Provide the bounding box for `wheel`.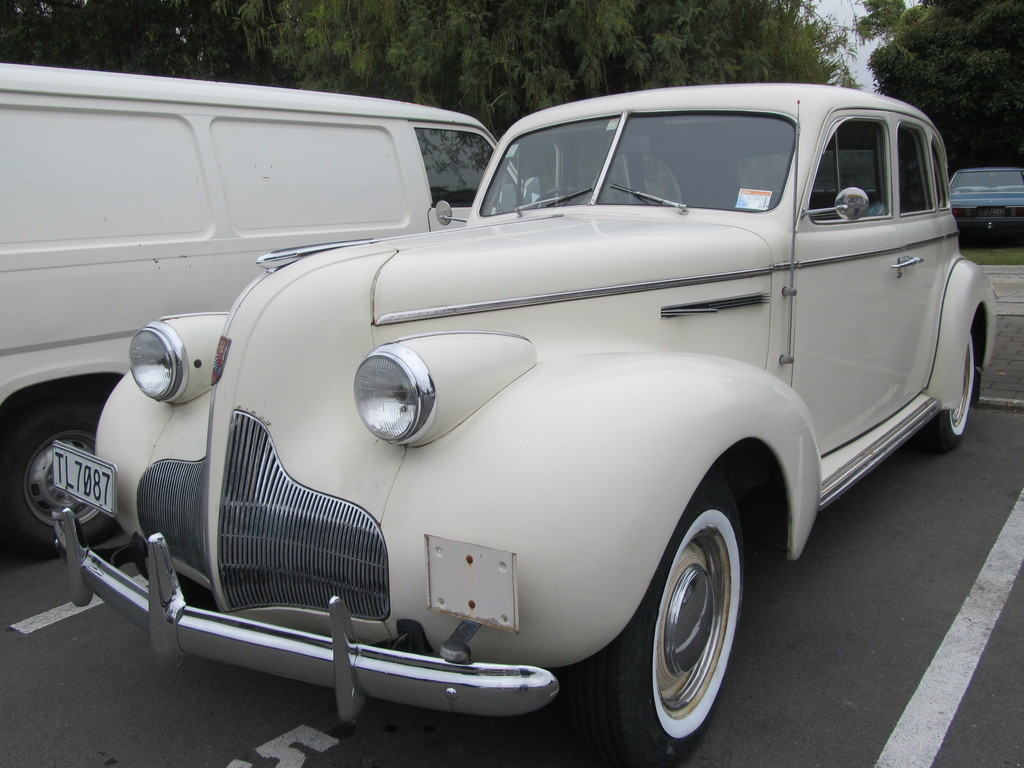
left=0, top=400, right=117, bottom=555.
